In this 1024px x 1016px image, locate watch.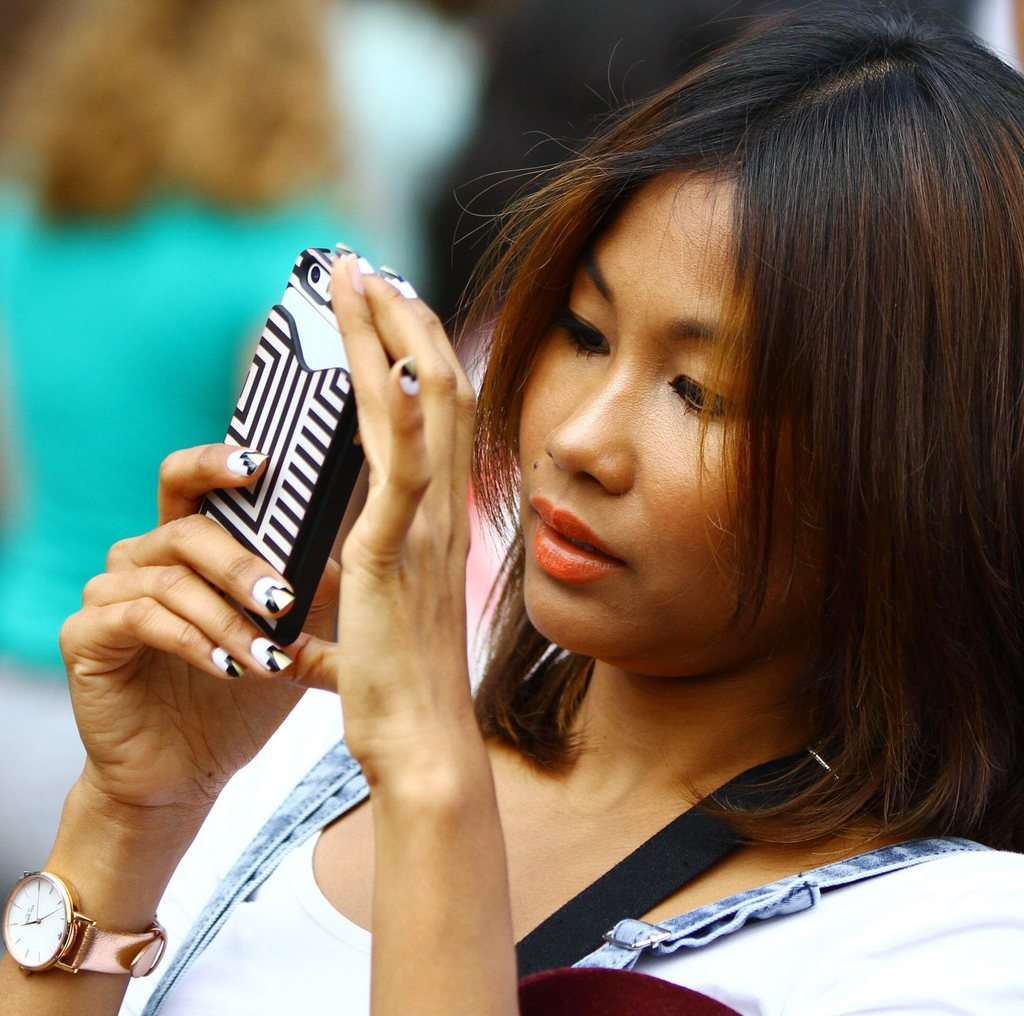
Bounding box: [left=4, top=868, right=166, bottom=987].
